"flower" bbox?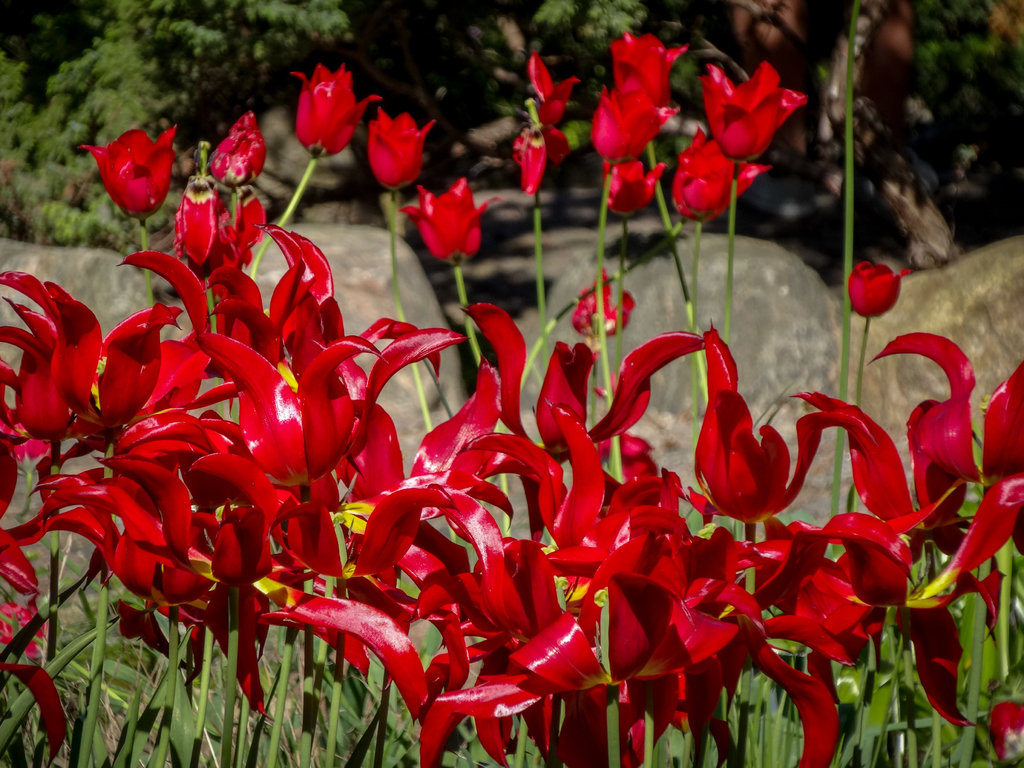
region(392, 177, 495, 268)
